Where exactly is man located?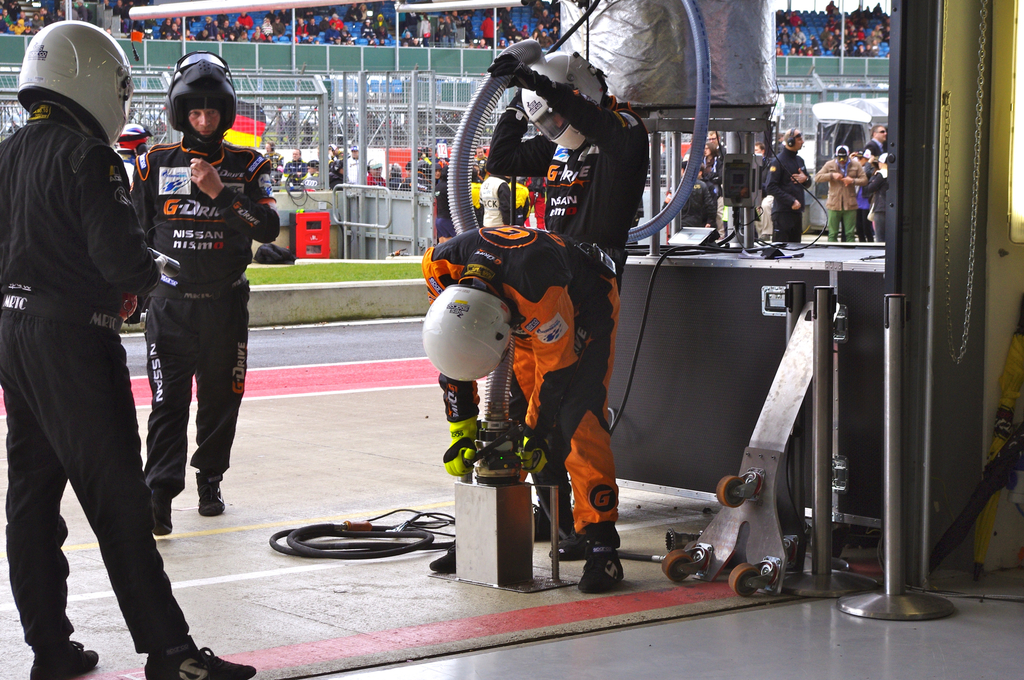
Its bounding box is (left=0, top=15, right=10, bottom=36).
